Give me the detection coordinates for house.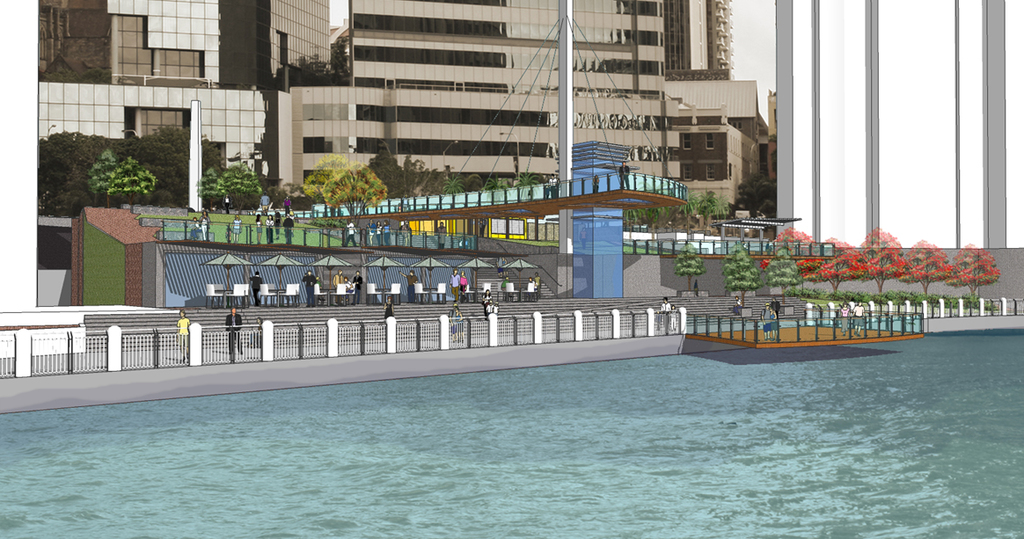
(left=31, top=0, right=771, bottom=313).
